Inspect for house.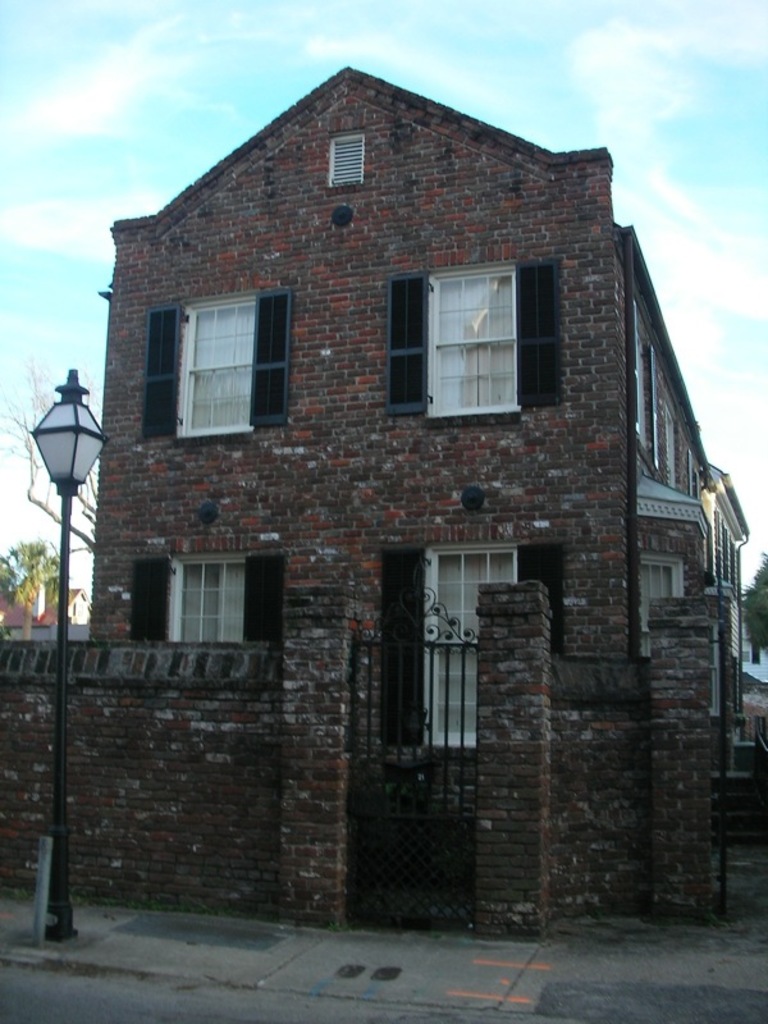
Inspection: 77/59/727/899.
